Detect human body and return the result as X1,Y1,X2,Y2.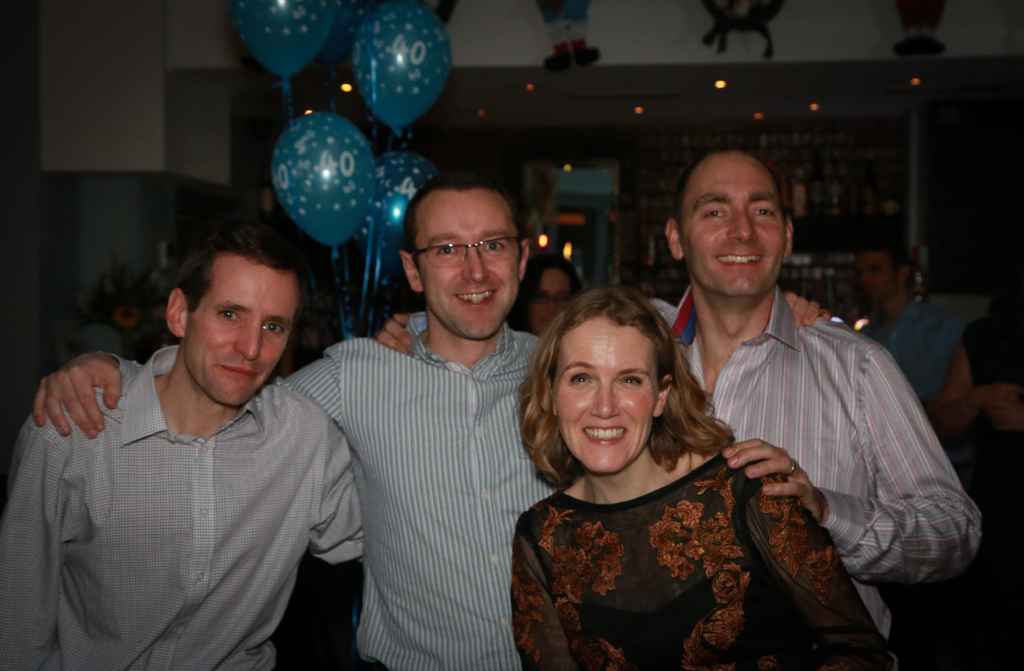
847,237,970,465.
